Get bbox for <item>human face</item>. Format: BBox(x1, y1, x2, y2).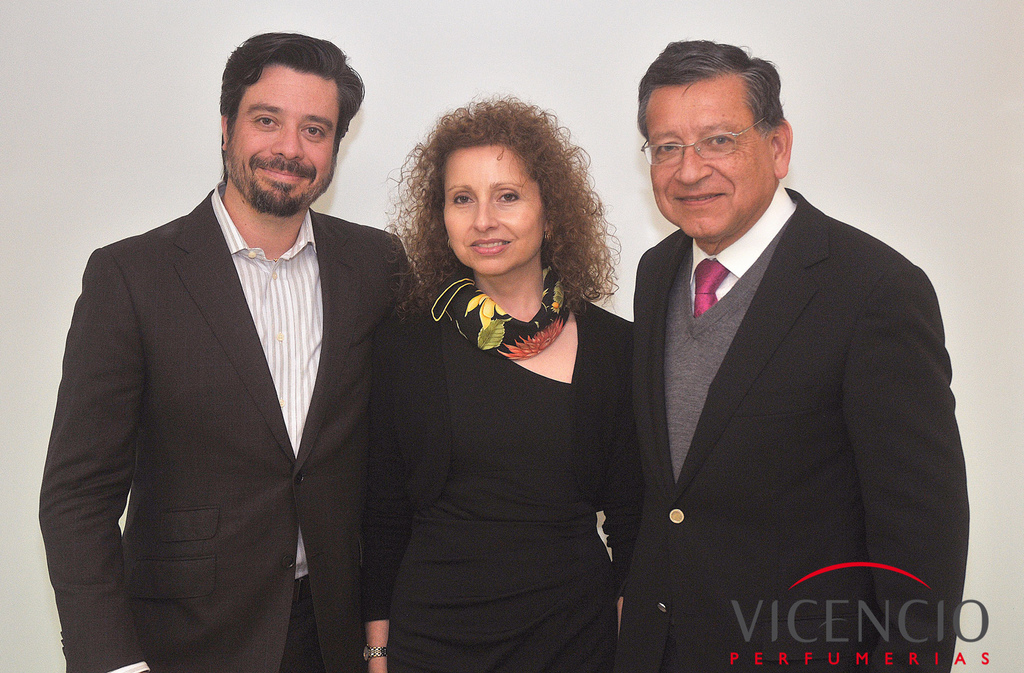
BBox(225, 63, 339, 210).
